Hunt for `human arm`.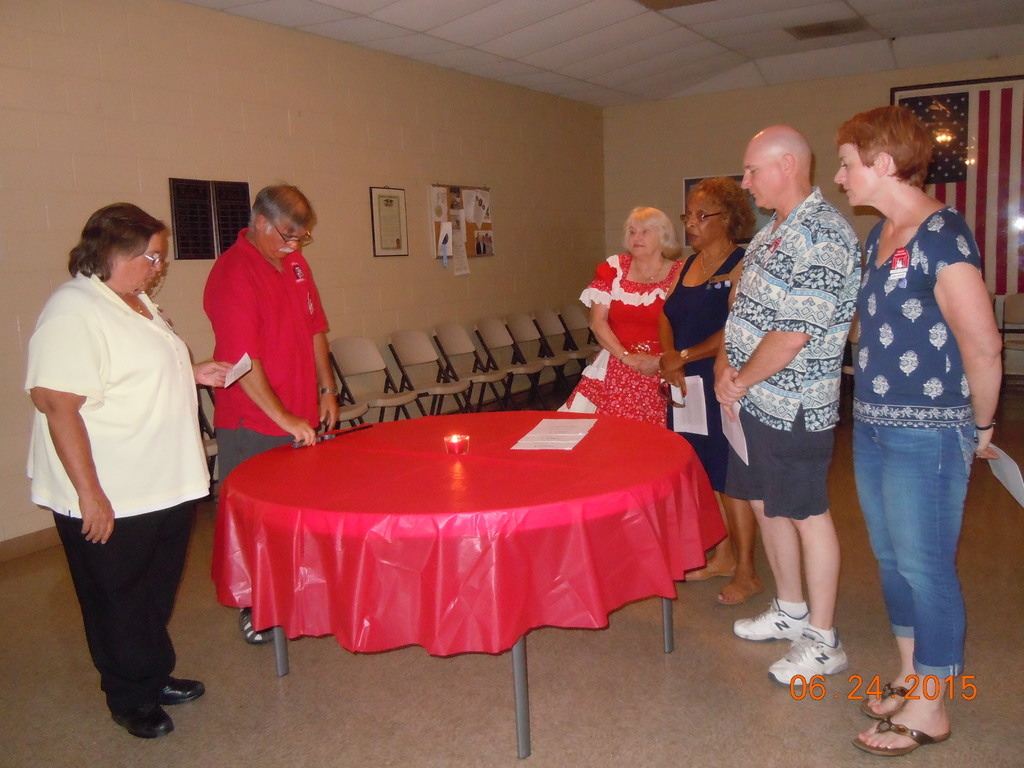
Hunted down at [left=660, top=268, right=687, bottom=397].
